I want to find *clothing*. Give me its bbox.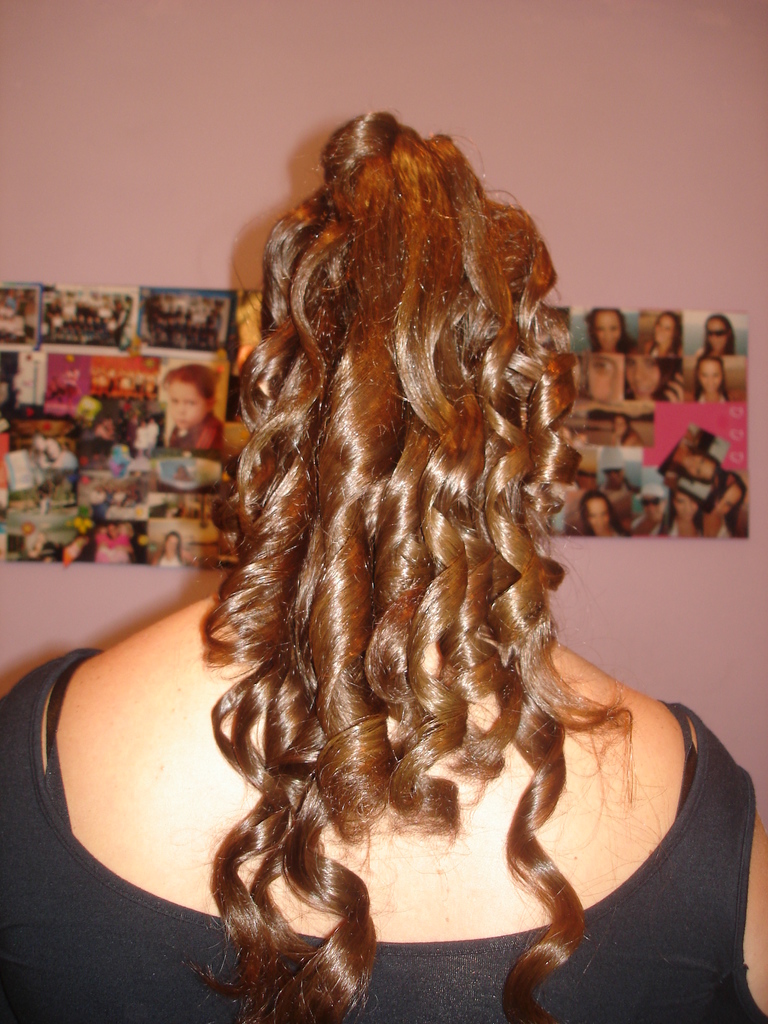
BBox(48, 451, 81, 474).
